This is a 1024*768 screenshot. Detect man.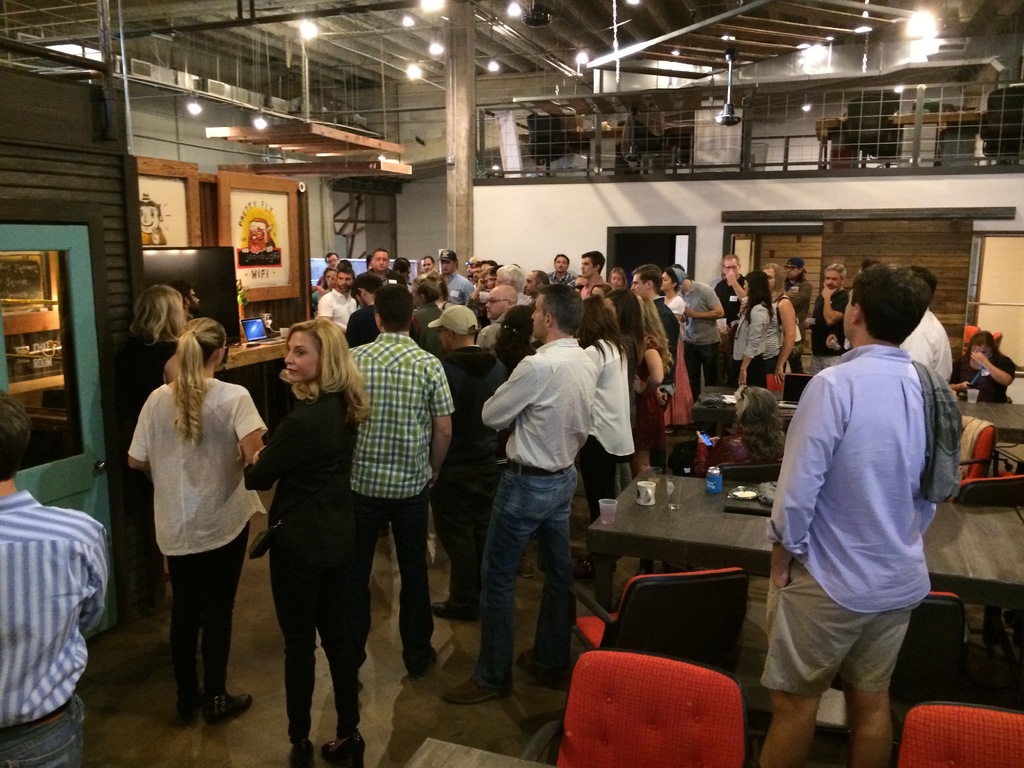
bbox=(476, 283, 540, 351).
